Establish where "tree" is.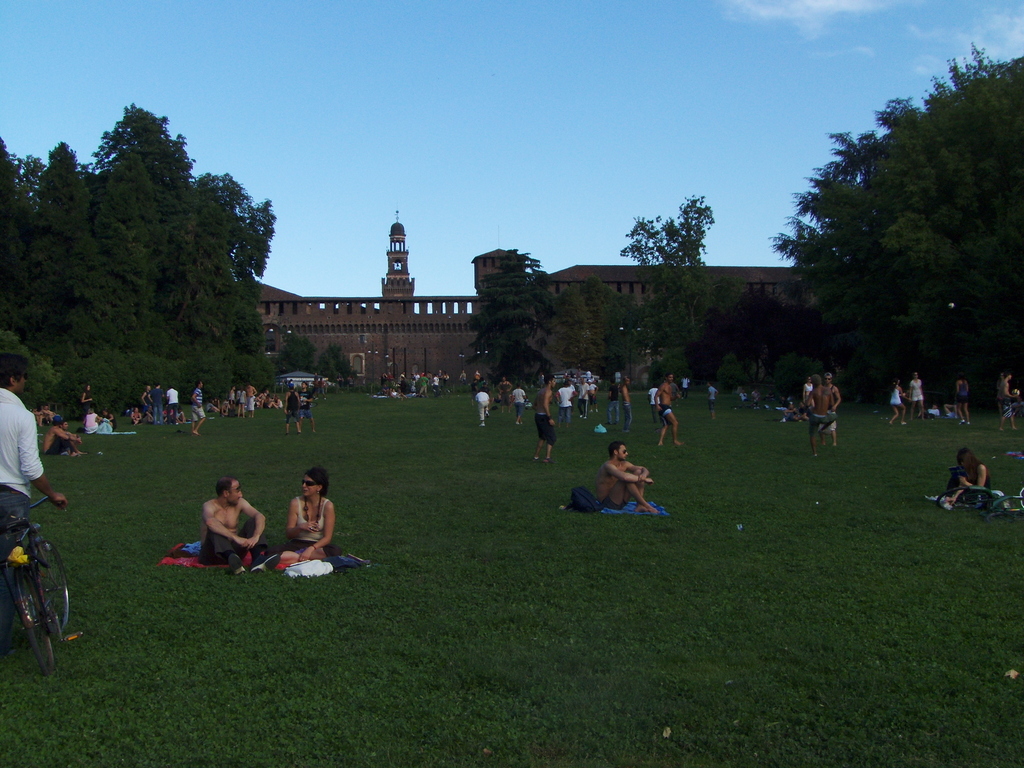
Established at detection(700, 292, 755, 385).
